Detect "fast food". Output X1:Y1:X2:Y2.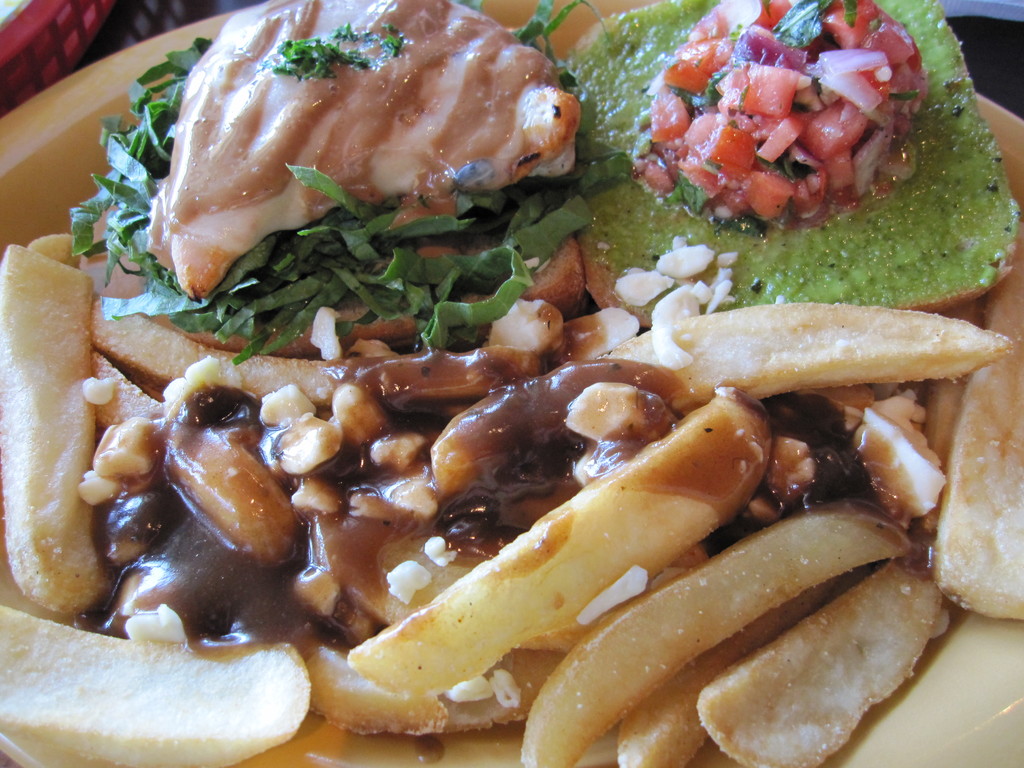
687:541:948:767.
